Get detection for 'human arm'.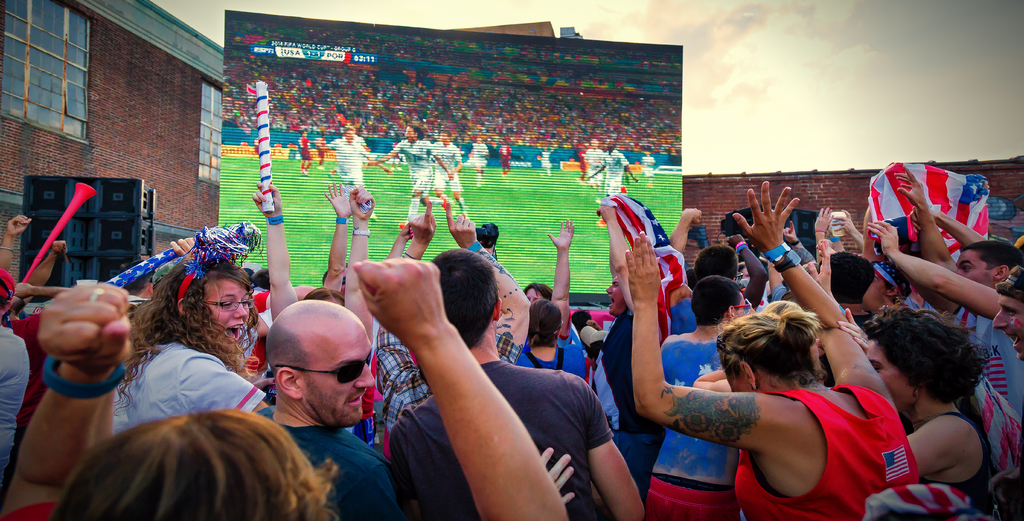
Detection: detection(723, 177, 895, 389).
